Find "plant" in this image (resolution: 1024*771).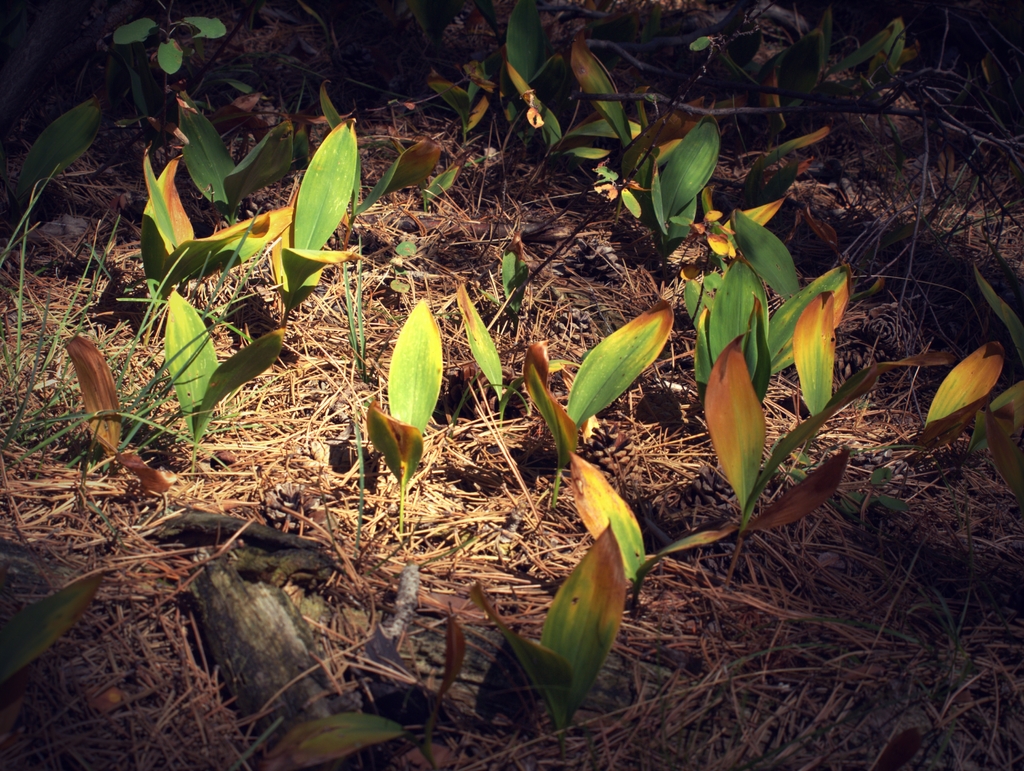
bbox=[358, 293, 445, 535].
